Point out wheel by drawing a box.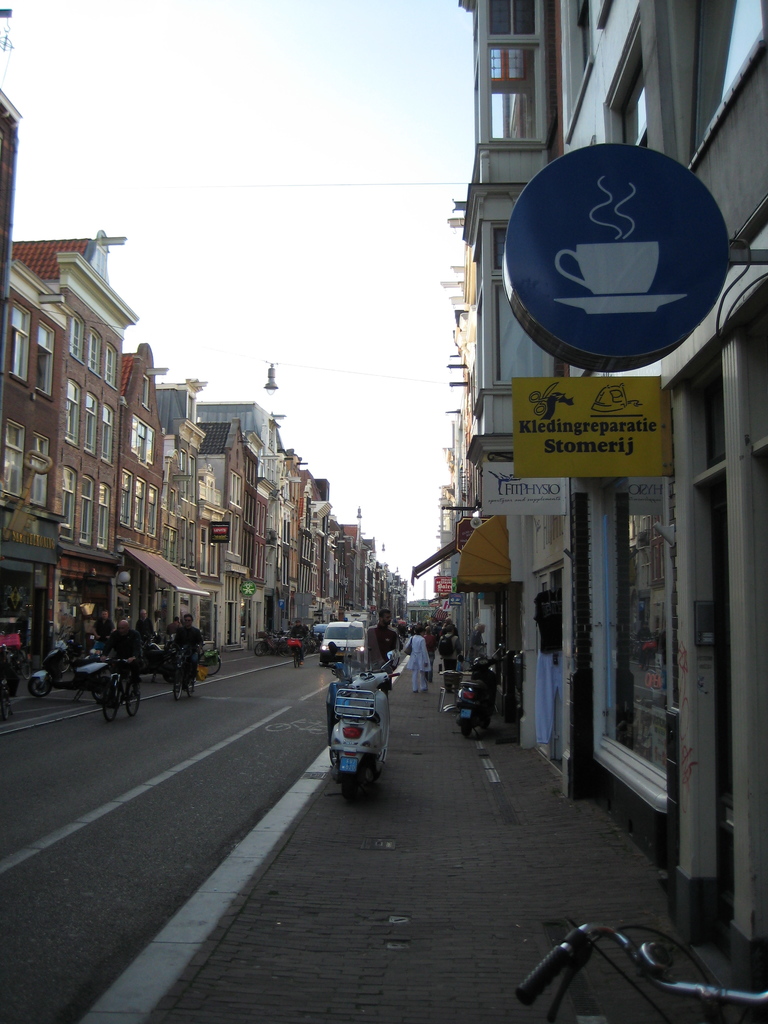
x1=462, y1=719, x2=471, y2=738.
